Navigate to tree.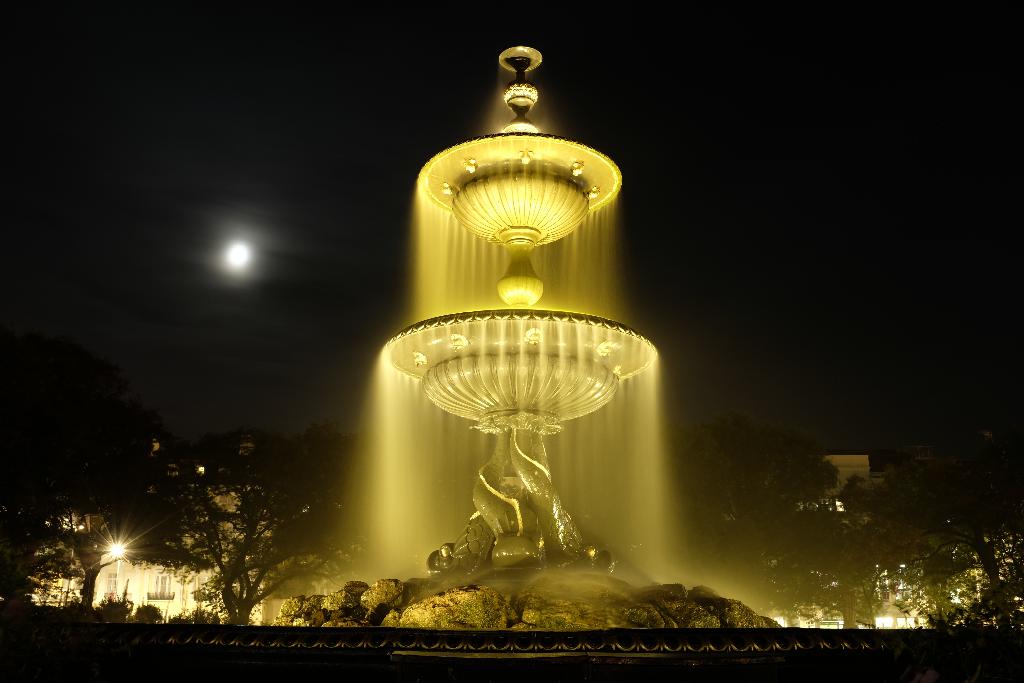
Navigation target: x1=845 y1=436 x2=1023 y2=639.
